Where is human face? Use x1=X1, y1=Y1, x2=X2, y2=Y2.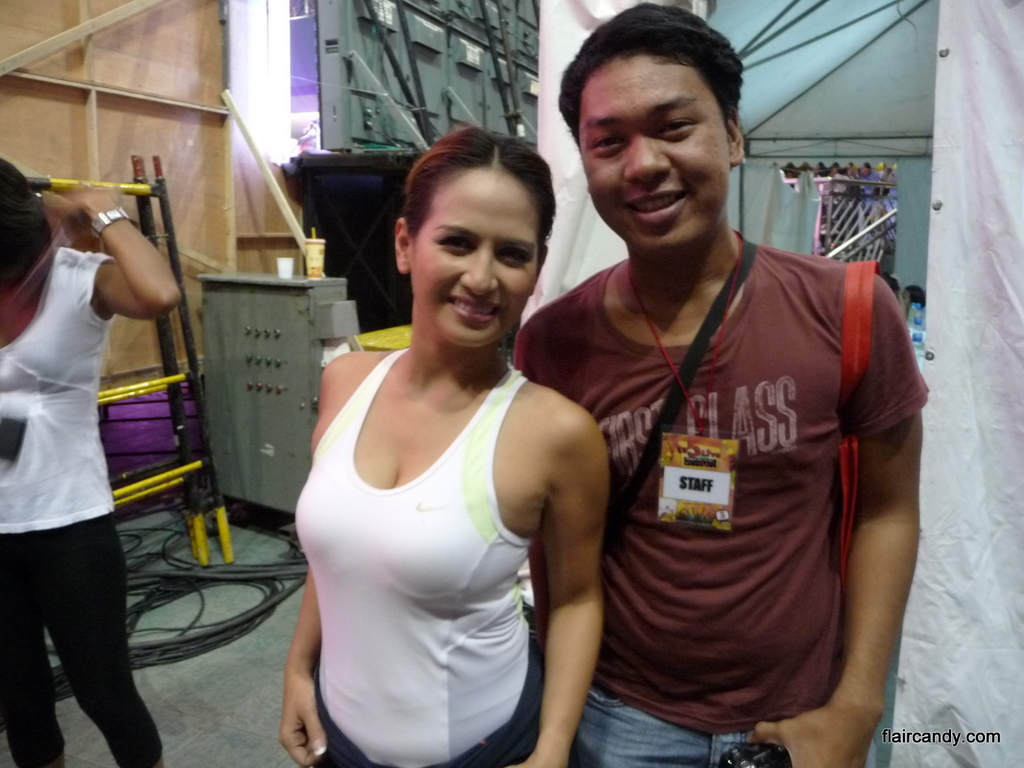
x1=575, y1=58, x2=726, y2=244.
